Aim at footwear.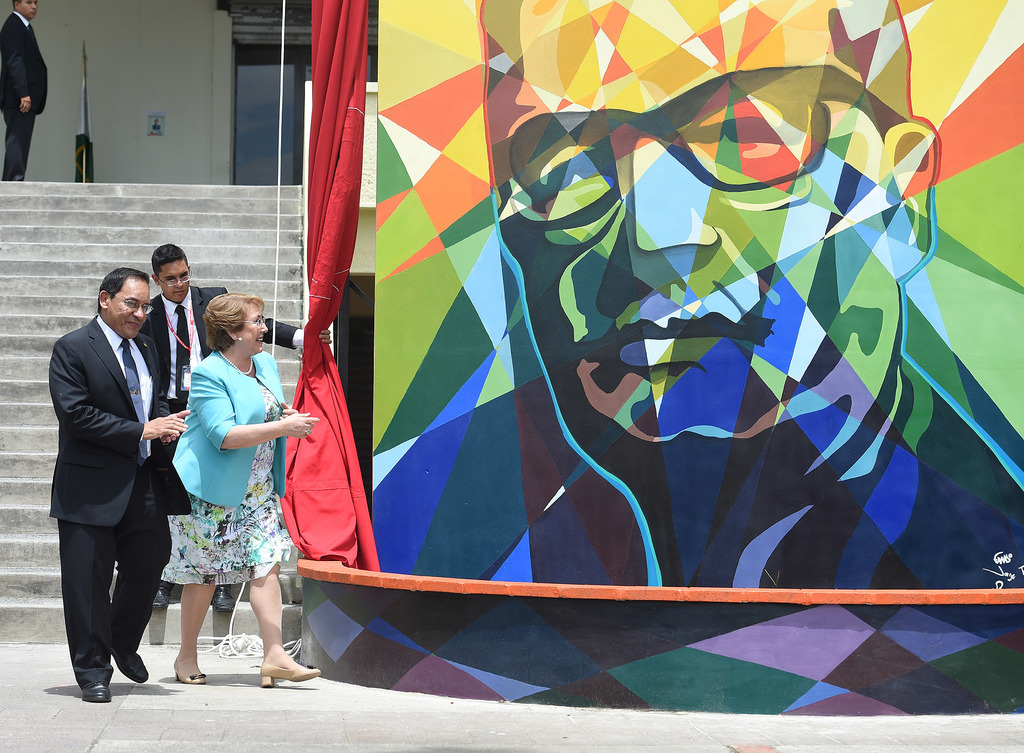
Aimed at 215/586/241/611.
